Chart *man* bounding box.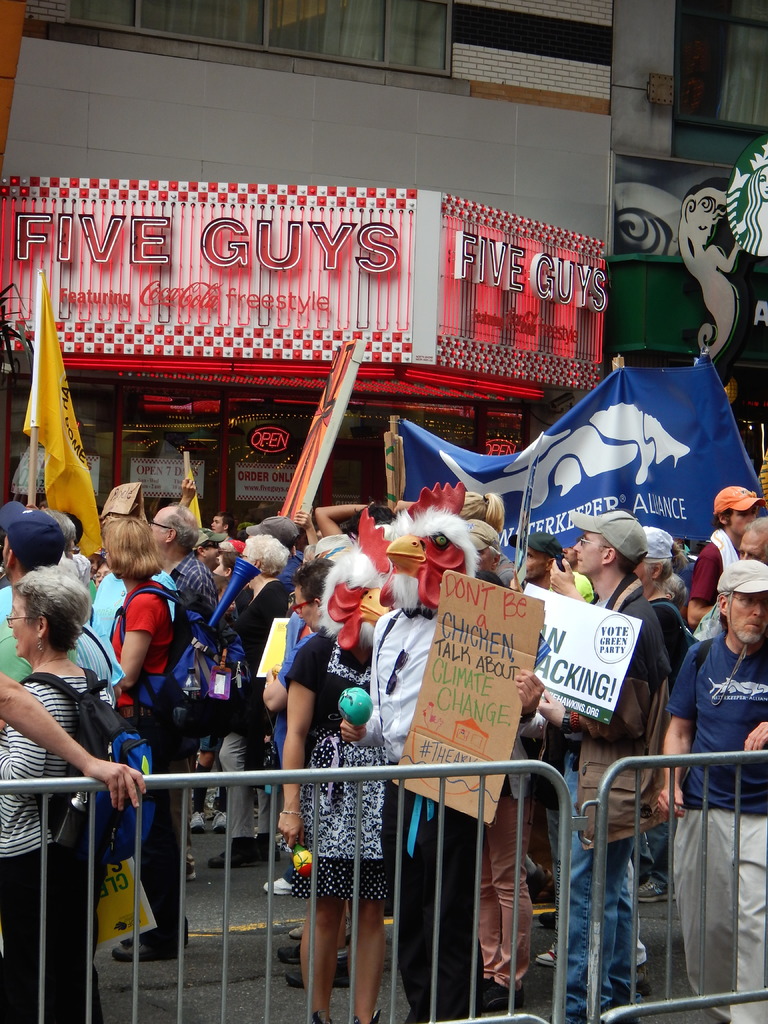
Charted: pyautogui.locateOnScreen(269, 554, 355, 989).
